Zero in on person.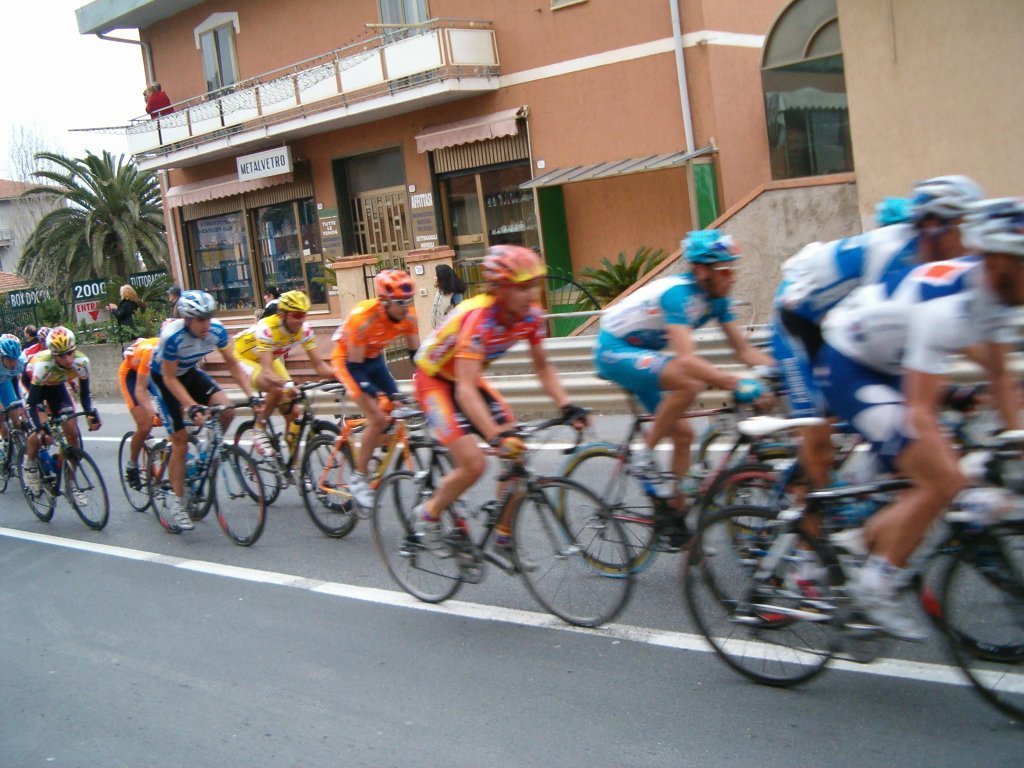
Zeroed in: 100,282,141,352.
